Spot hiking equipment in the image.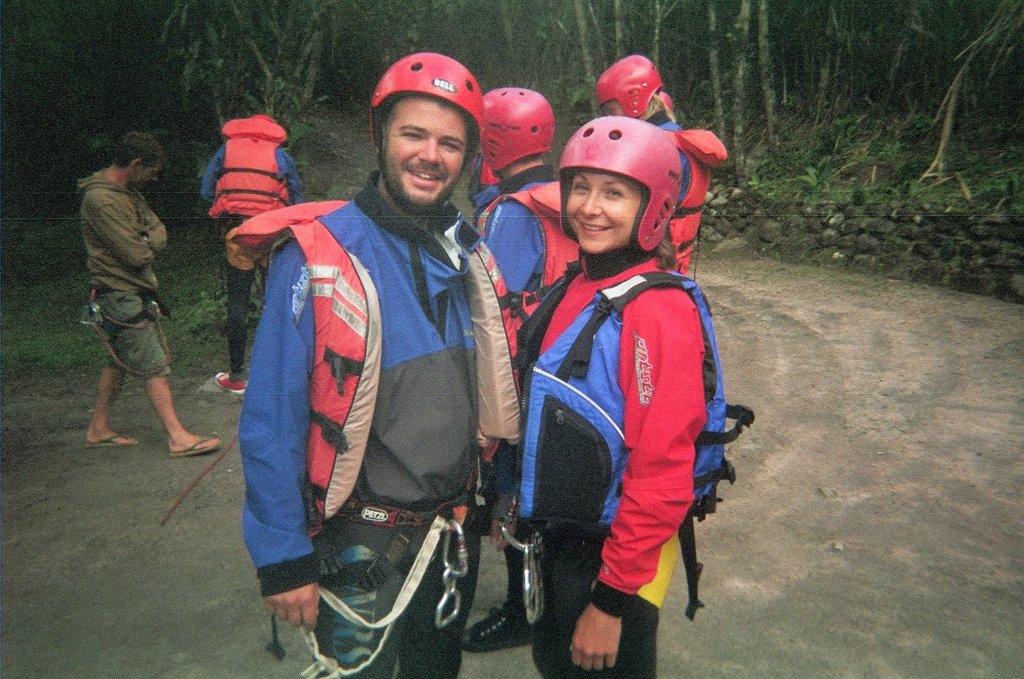
hiking equipment found at left=210, top=109, right=290, bottom=229.
